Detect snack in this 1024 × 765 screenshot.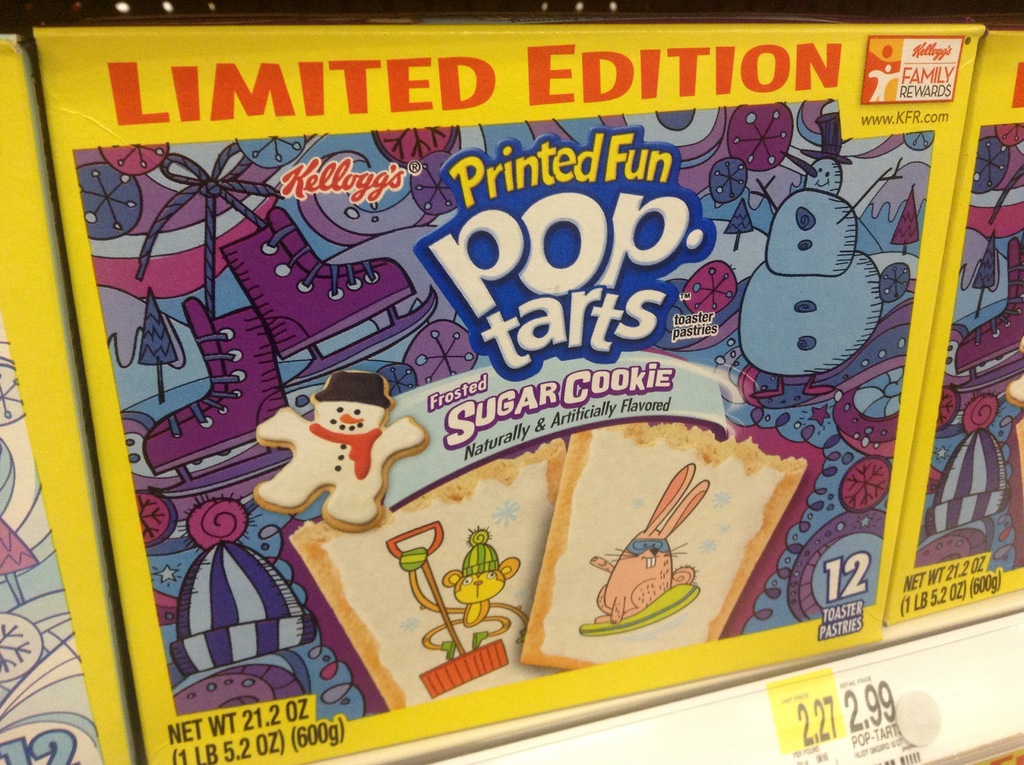
Detection: (x1=0, y1=6, x2=954, y2=764).
